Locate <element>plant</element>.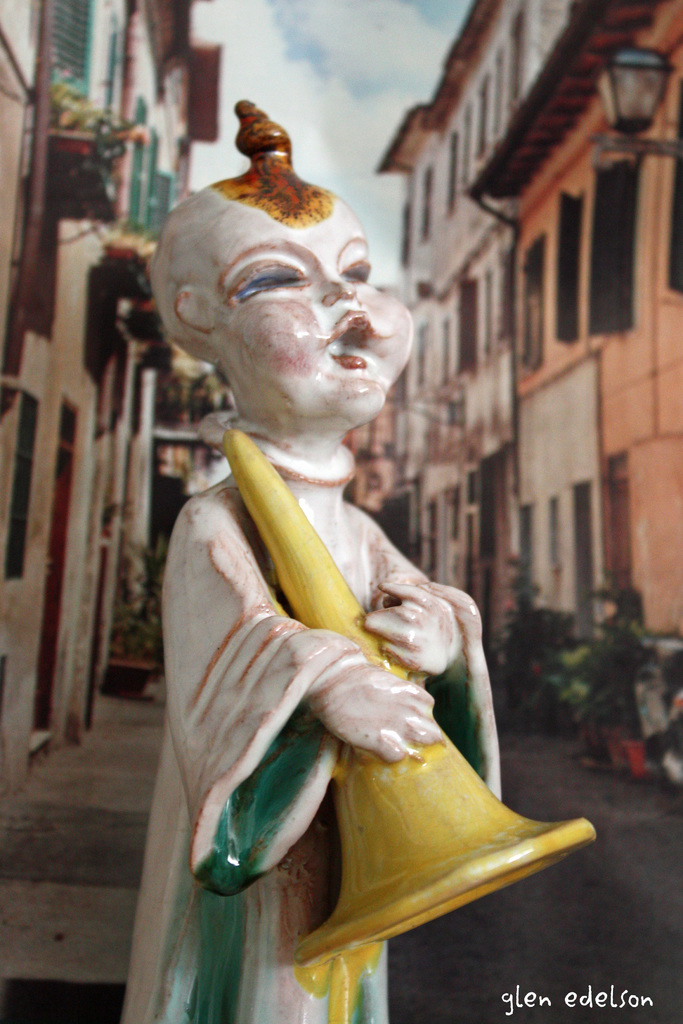
Bounding box: left=51, top=55, right=135, bottom=155.
